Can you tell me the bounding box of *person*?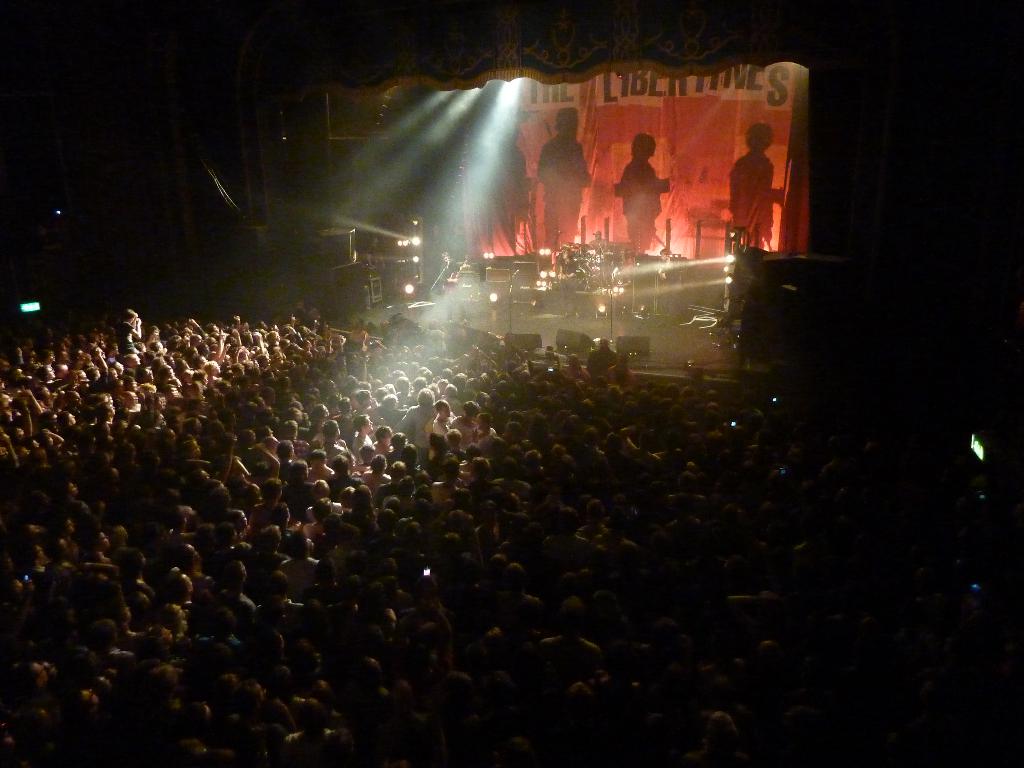
(x1=724, y1=118, x2=787, y2=250).
